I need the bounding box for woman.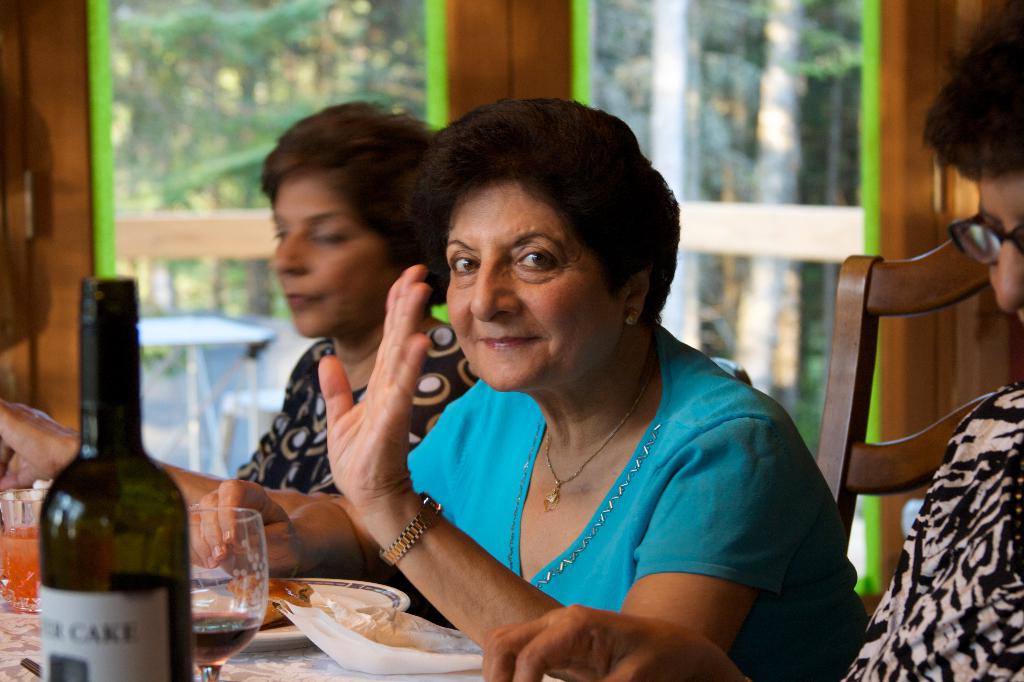
Here it is: 268/95/849/669.
